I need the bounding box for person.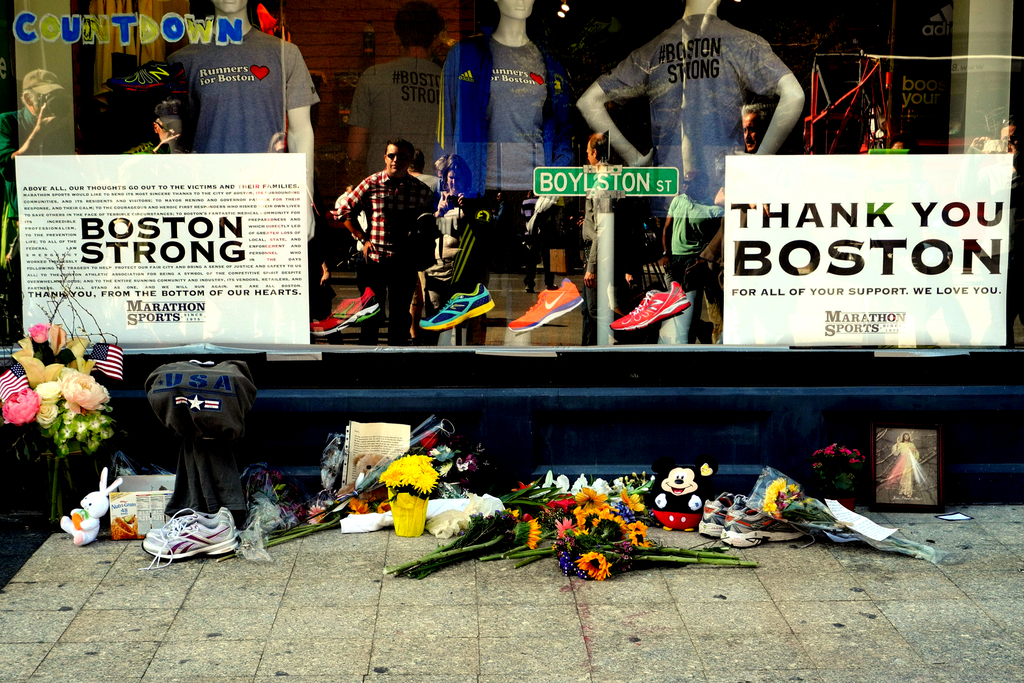
Here it is: (348, 0, 455, 171).
